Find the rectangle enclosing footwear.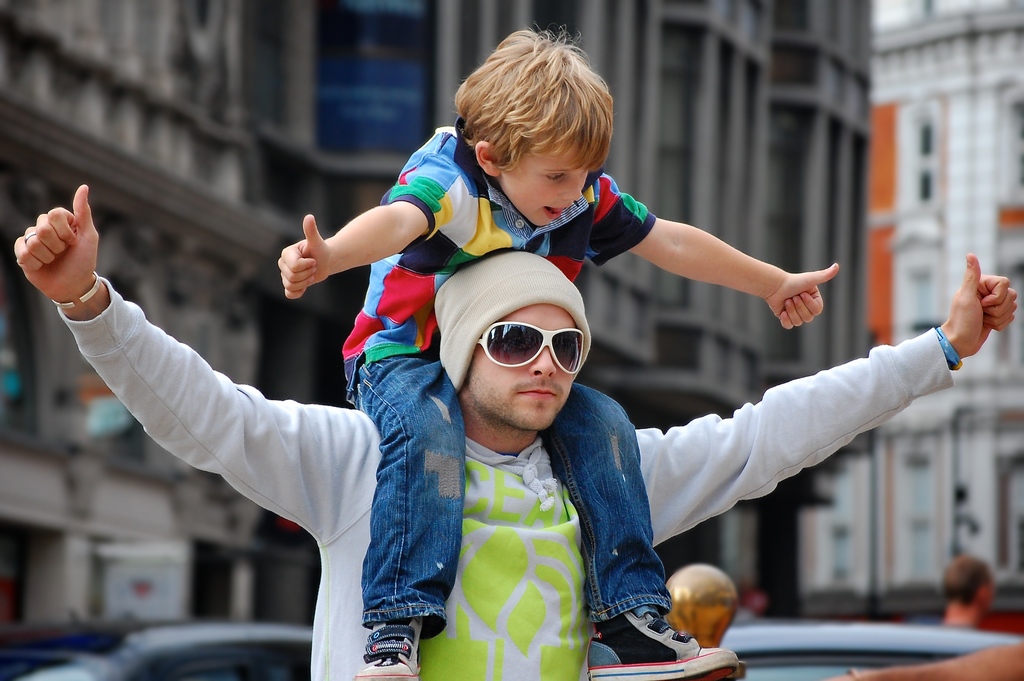
(left=349, top=623, right=426, bottom=680).
